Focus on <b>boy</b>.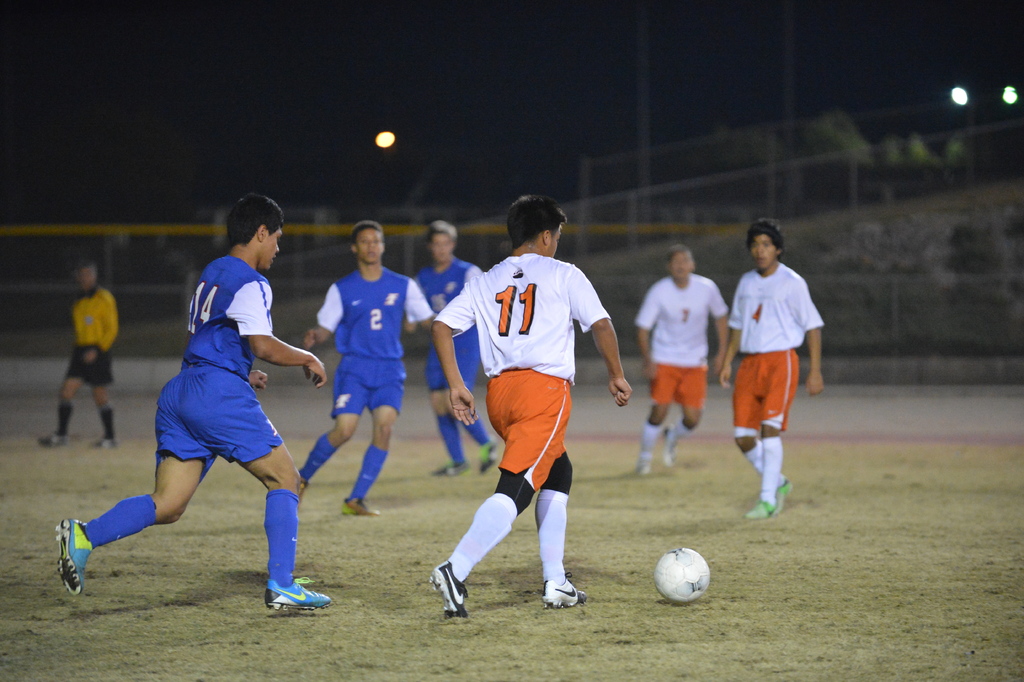
Focused at (left=299, top=219, right=434, bottom=515).
